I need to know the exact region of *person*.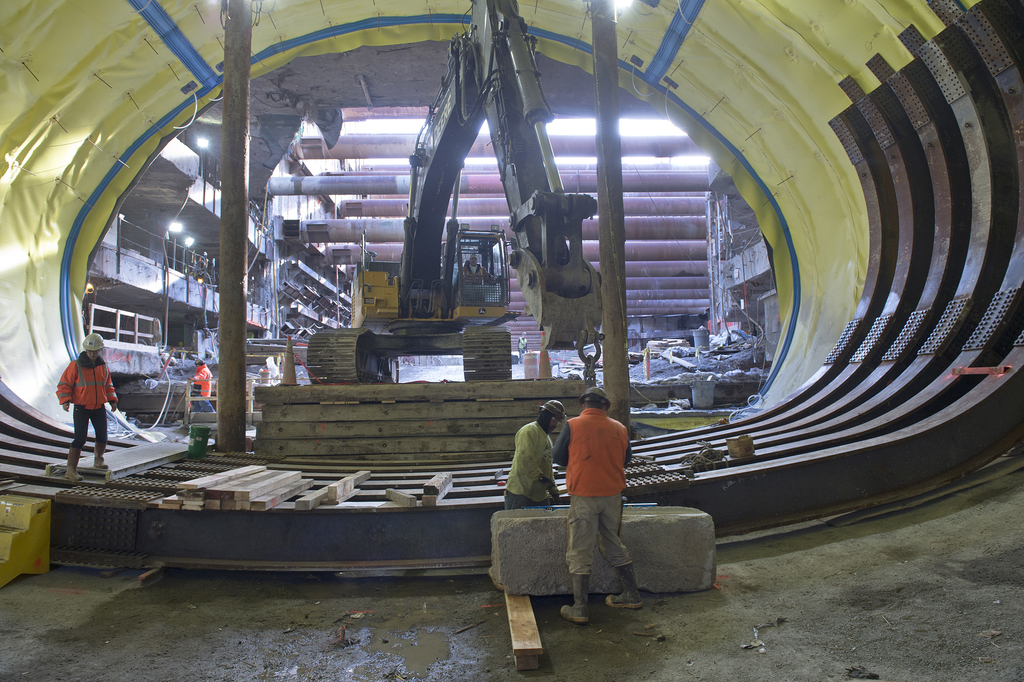
Region: 191:354:214:399.
